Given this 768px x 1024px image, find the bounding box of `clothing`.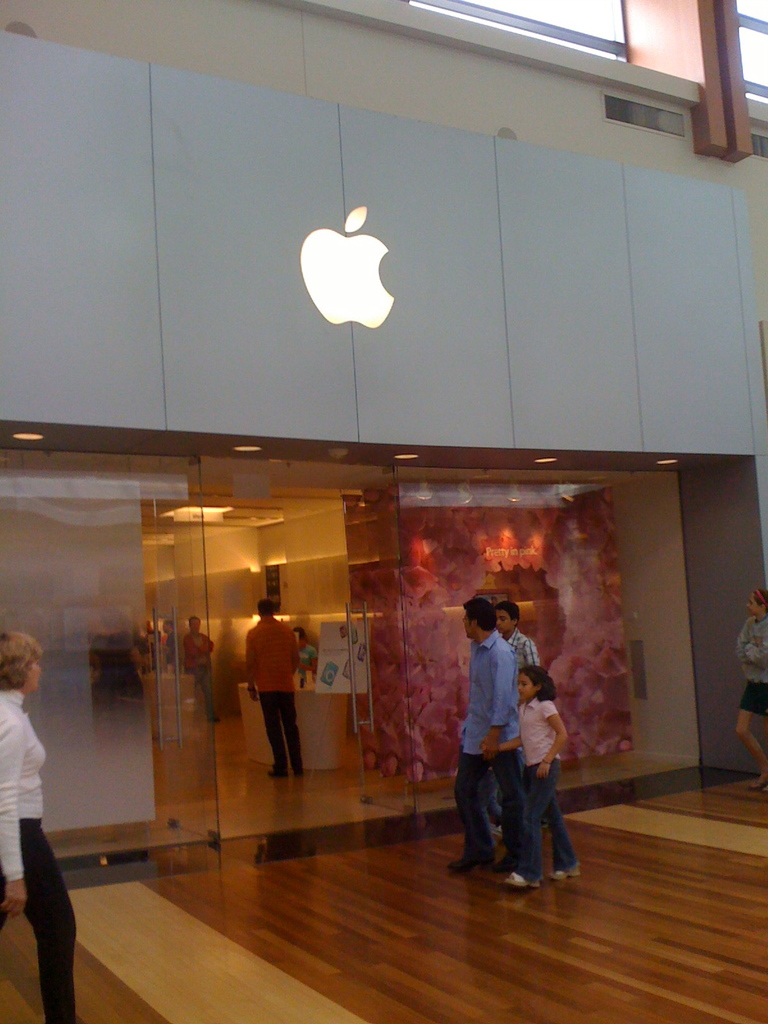
bbox=[443, 633, 522, 863].
